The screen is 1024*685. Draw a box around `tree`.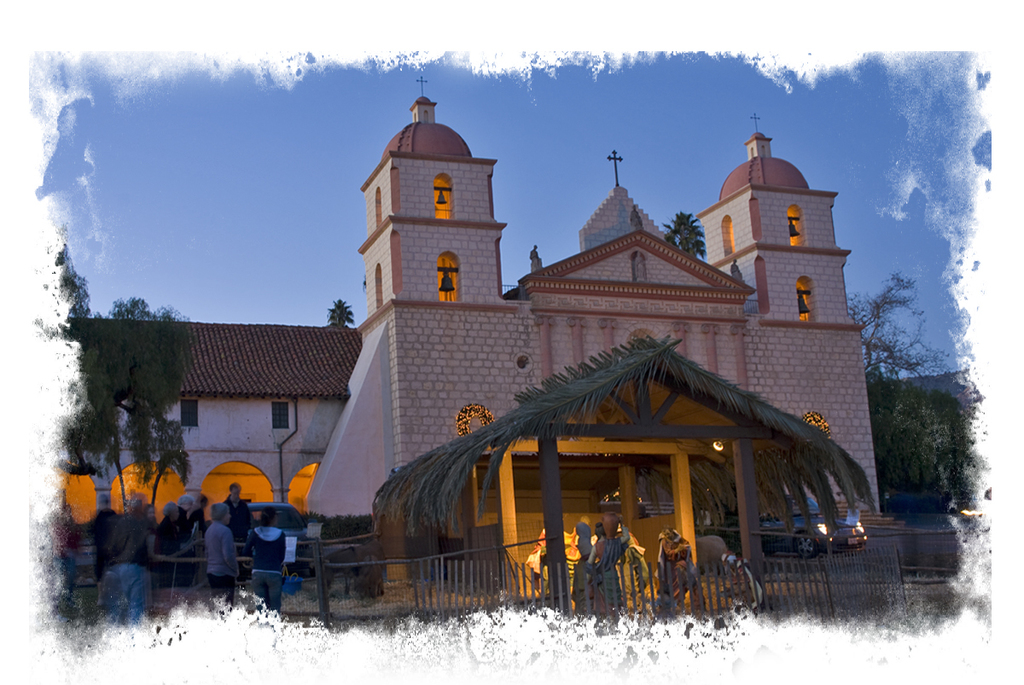
l=661, t=214, r=723, b=267.
